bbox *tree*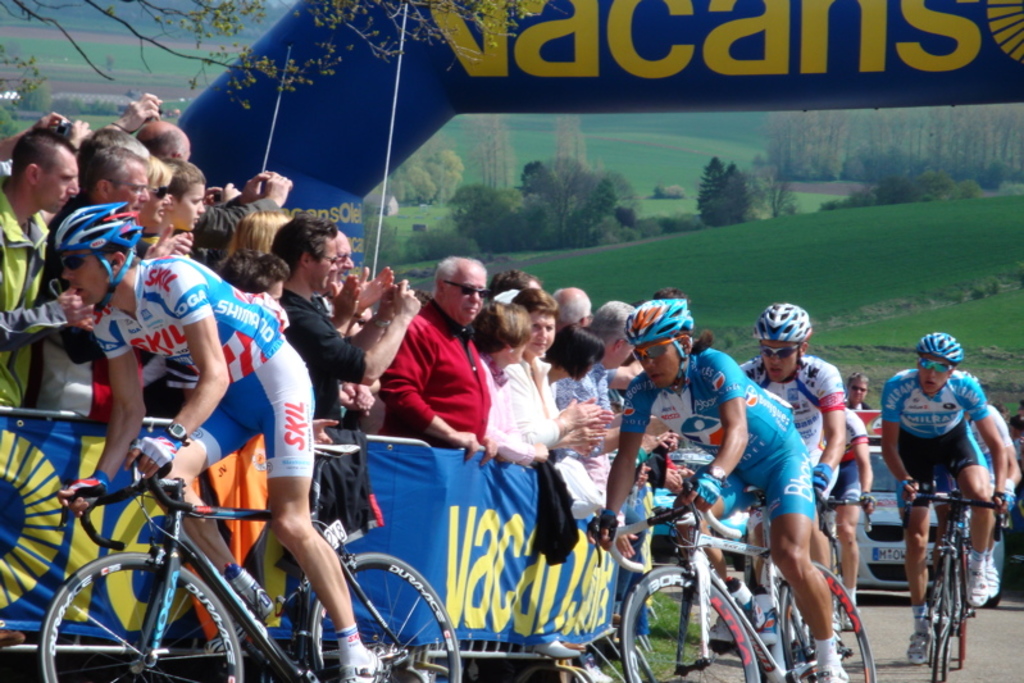
(x1=695, y1=160, x2=720, y2=206)
